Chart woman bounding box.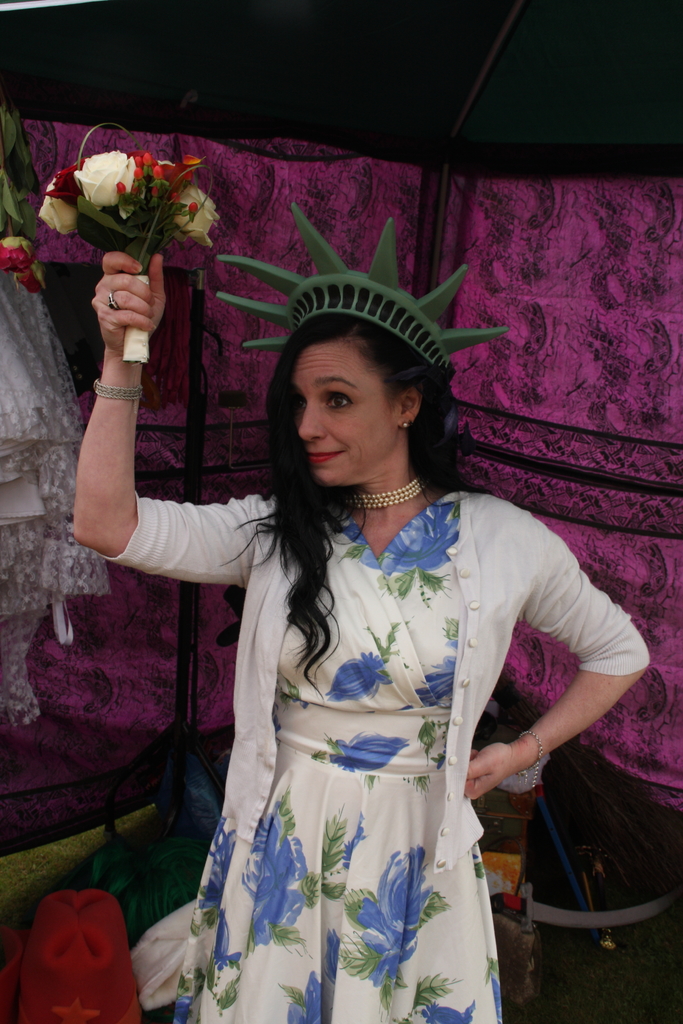
Charted: (112,235,609,1020).
